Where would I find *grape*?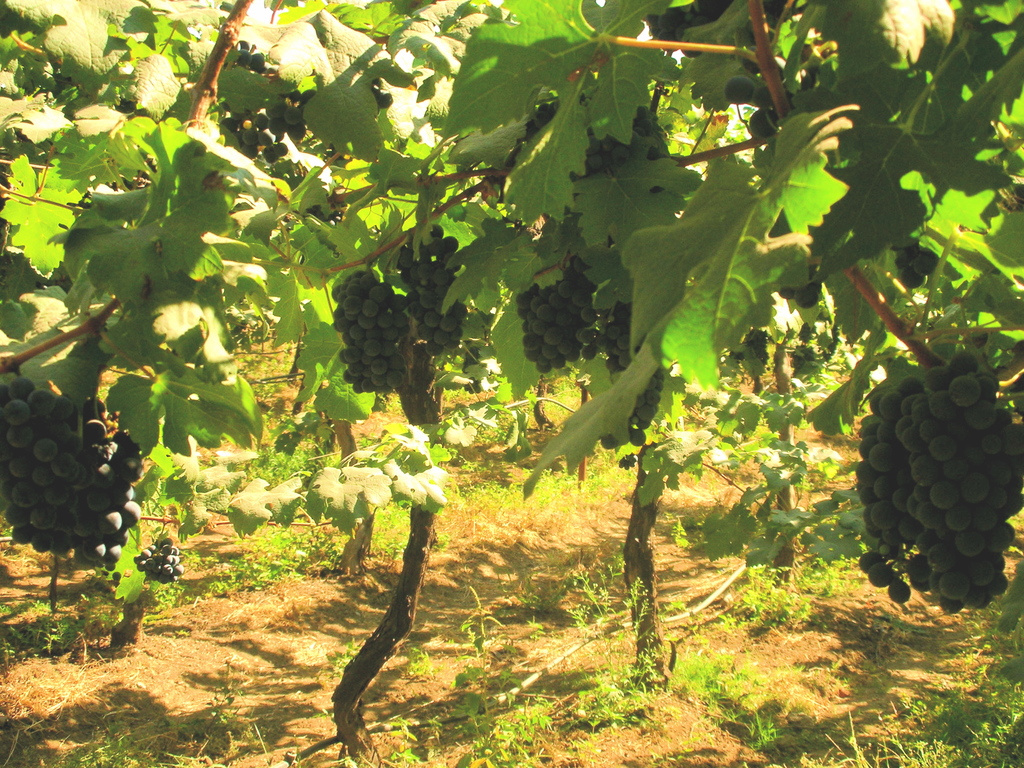
At Rect(753, 107, 776, 136).
